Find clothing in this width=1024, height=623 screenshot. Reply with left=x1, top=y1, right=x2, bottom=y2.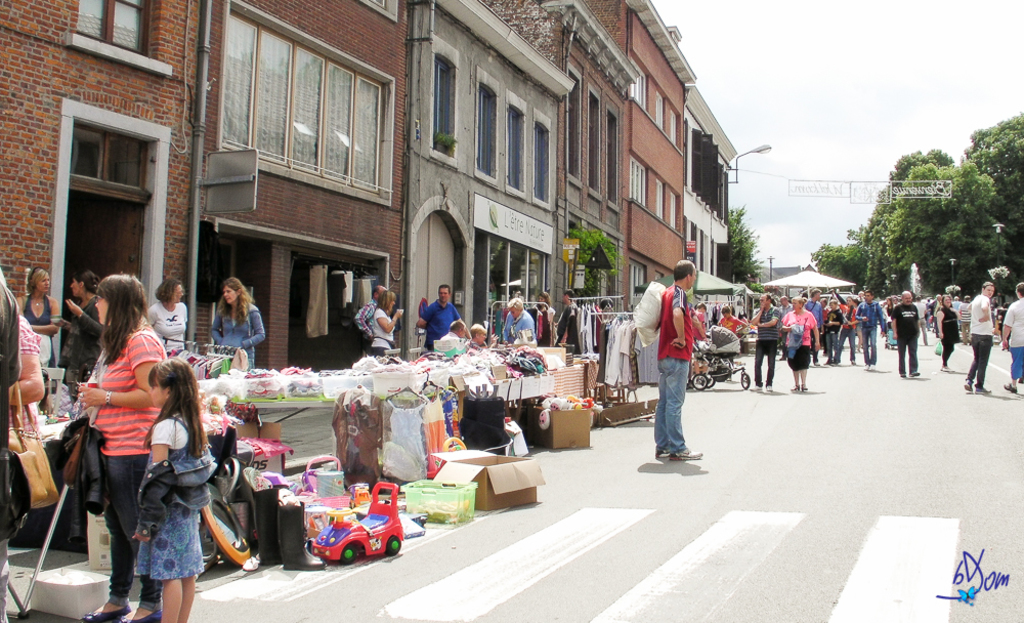
left=1001, top=299, right=1023, bottom=348.
